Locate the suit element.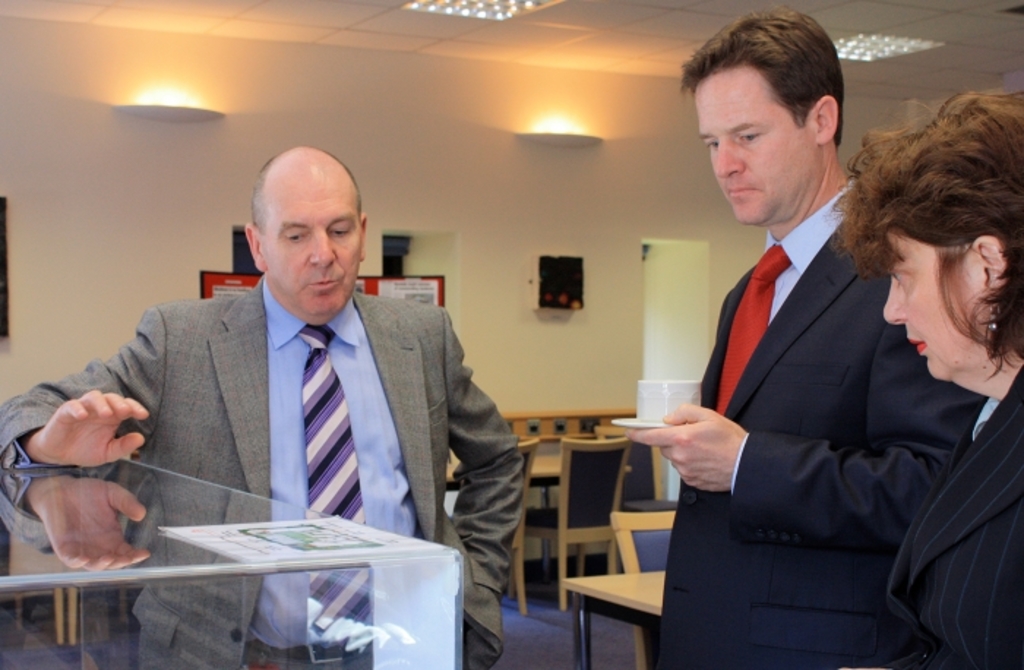
Element bbox: 886 358 1023 669.
